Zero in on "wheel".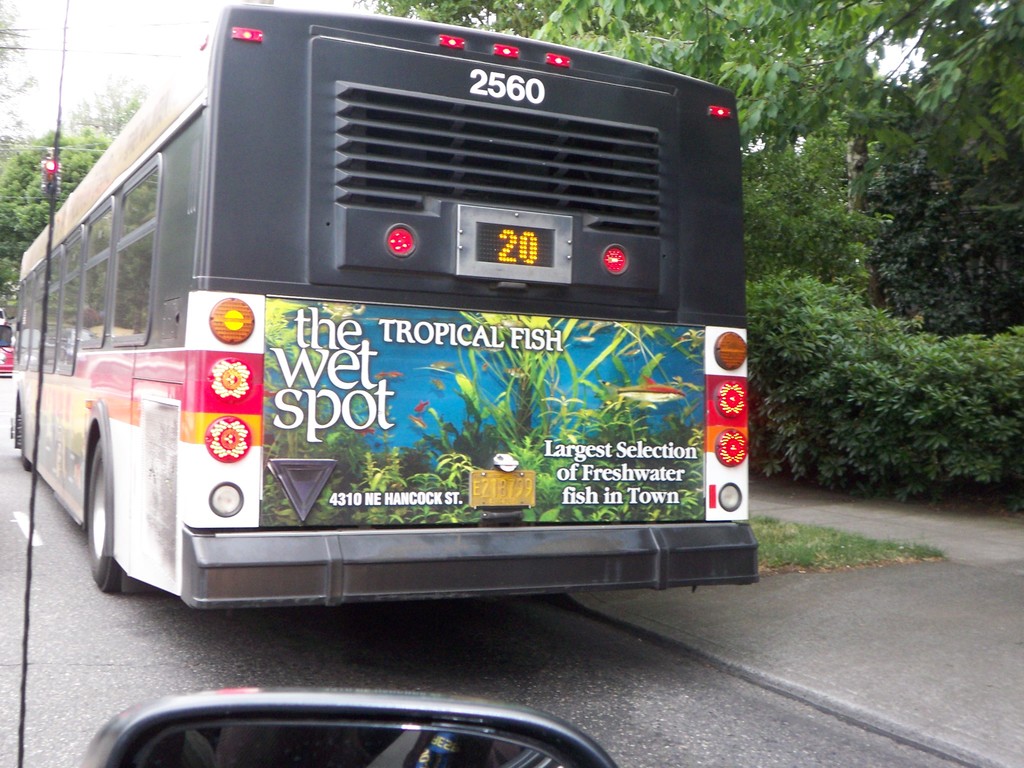
Zeroed in: <box>66,438,134,591</box>.
